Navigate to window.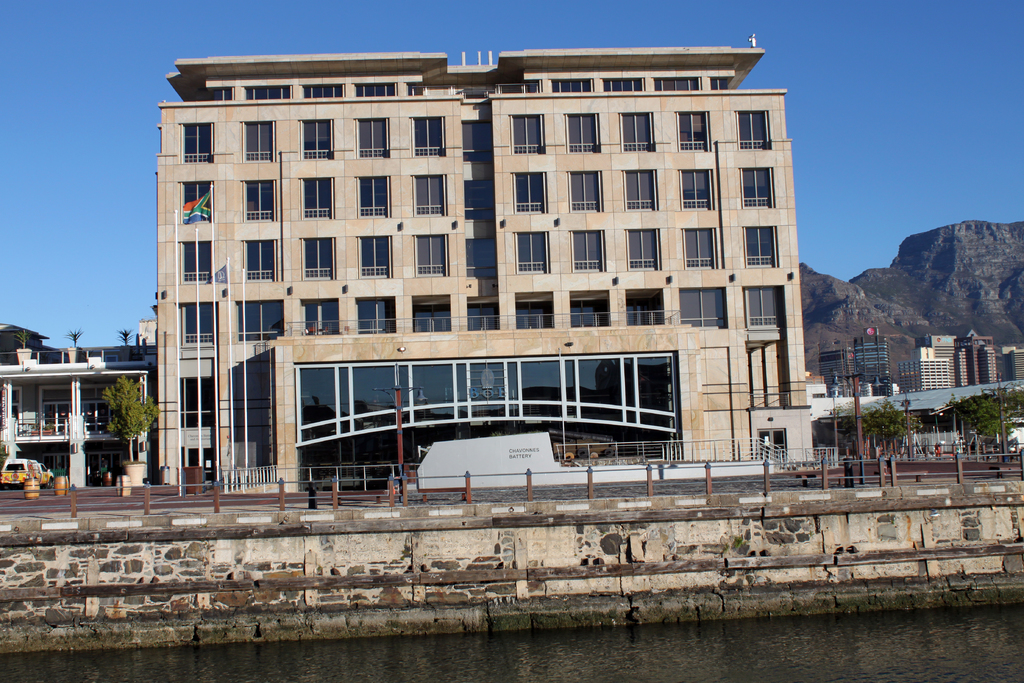
Navigation target: 516 230 554 276.
